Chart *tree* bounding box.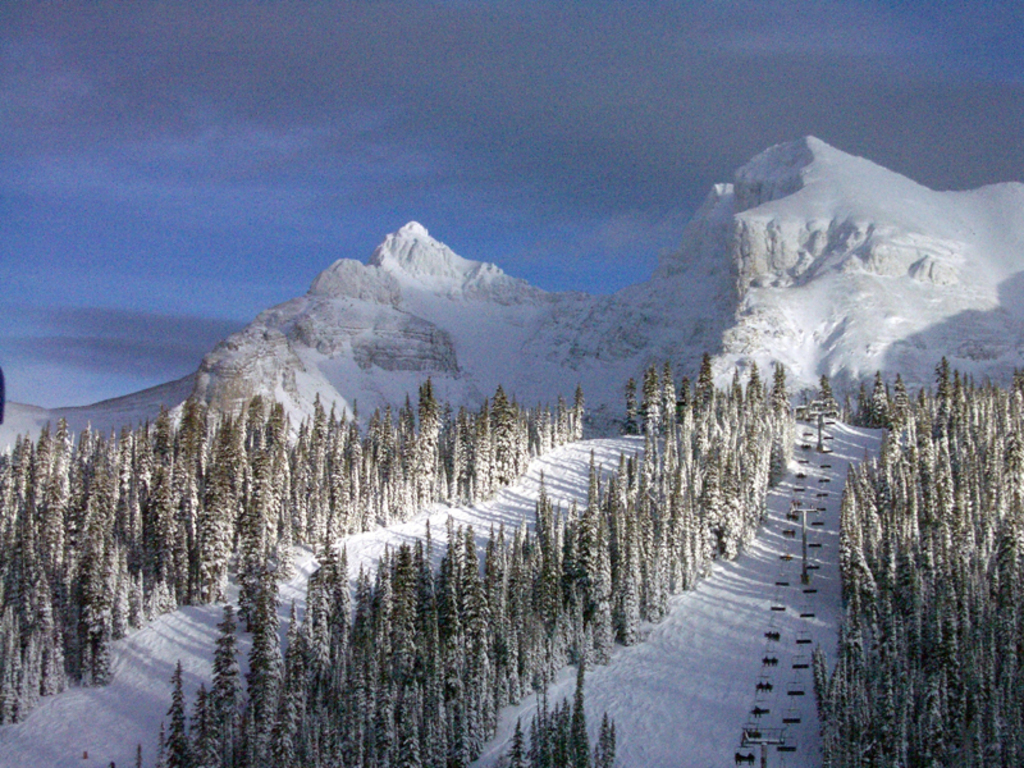
Charted: <box>618,380,660,434</box>.
